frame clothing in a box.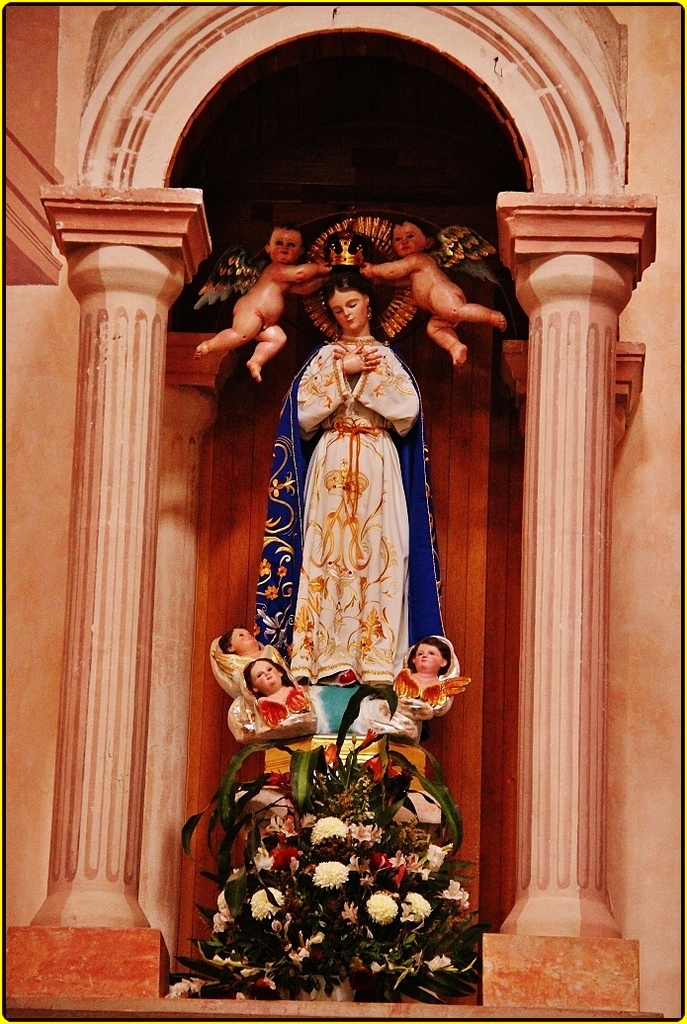
{"left": 256, "top": 685, "right": 318, "bottom": 743}.
